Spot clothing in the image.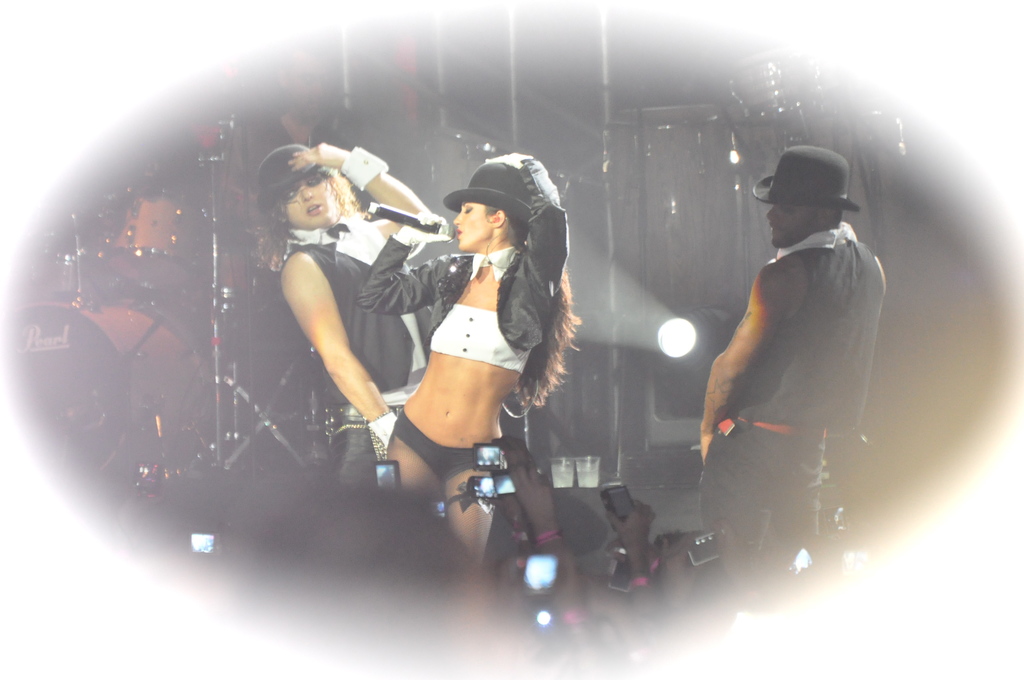
clothing found at (385,403,497,484).
